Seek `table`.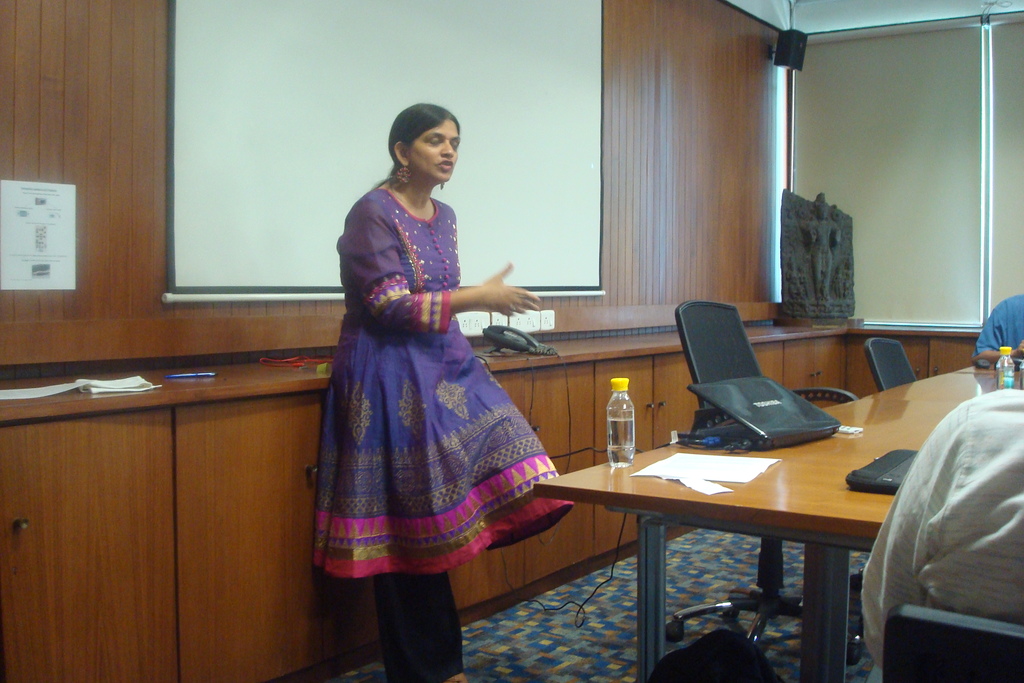
{"left": 539, "top": 370, "right": 1023, "bottom": 682}.
